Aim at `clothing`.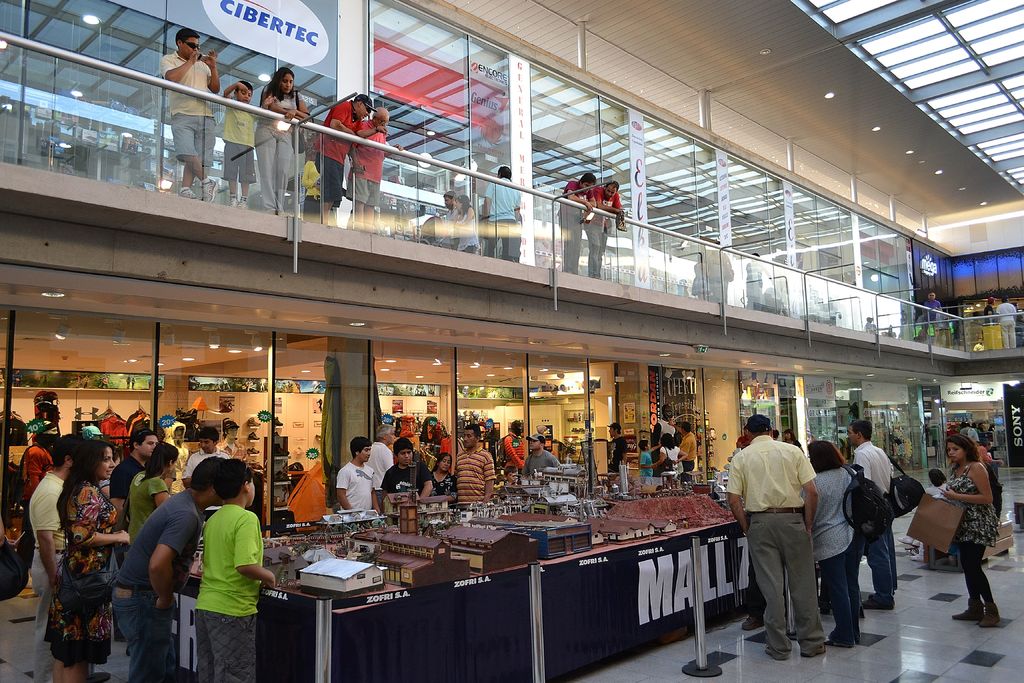
Aimed at (803,471,862,638).
